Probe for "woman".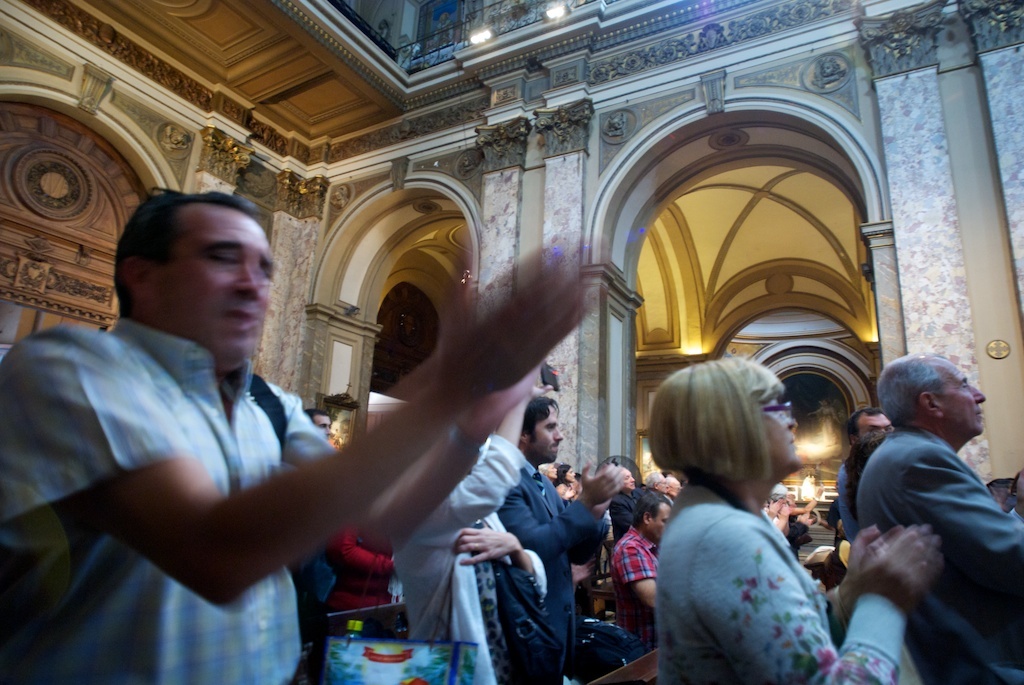
Probe result: l=536, t=462, r=577, b=507.
